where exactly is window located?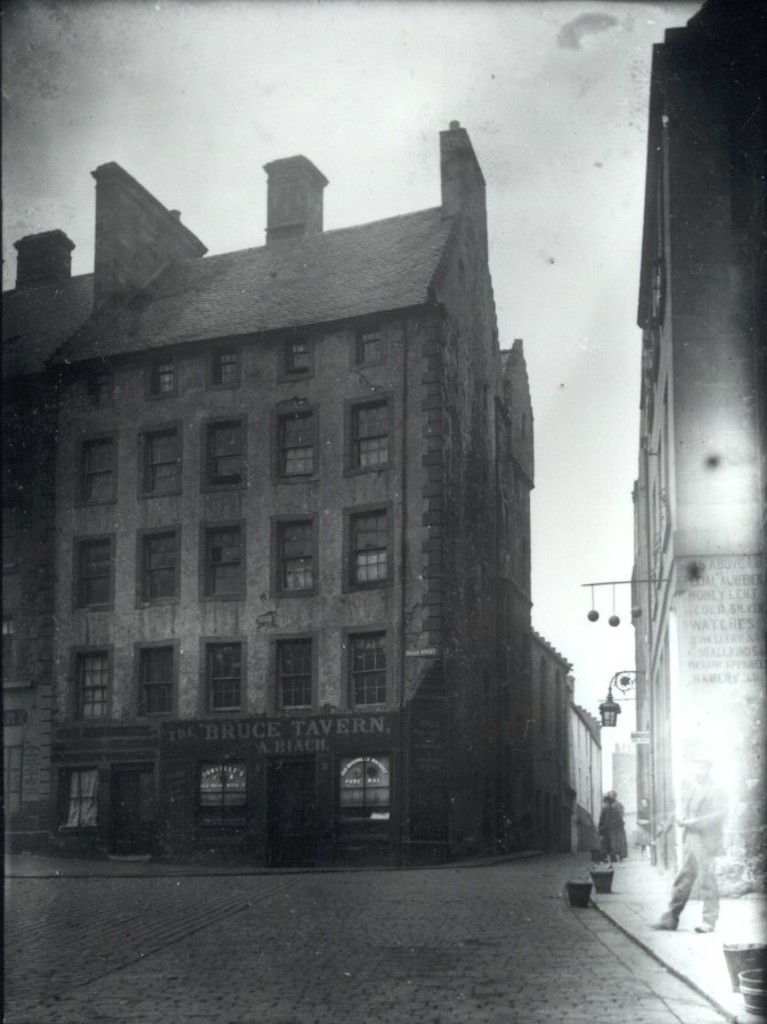
Its bounding box is bbox=[199, 634, 245, 718].
